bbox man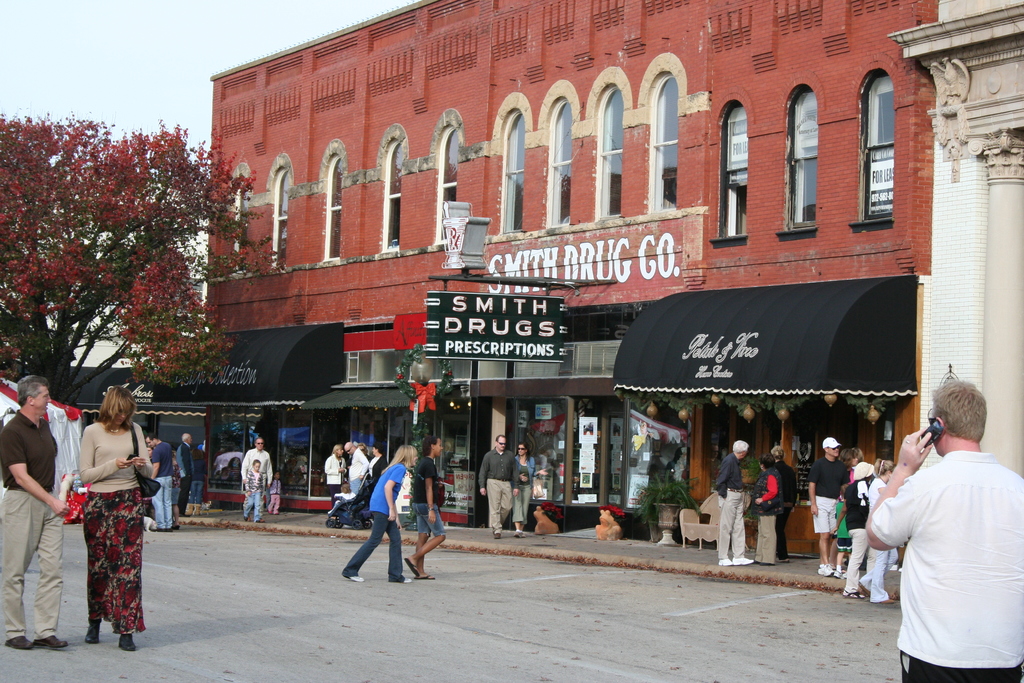
crop(712, 439, 756, 567)
